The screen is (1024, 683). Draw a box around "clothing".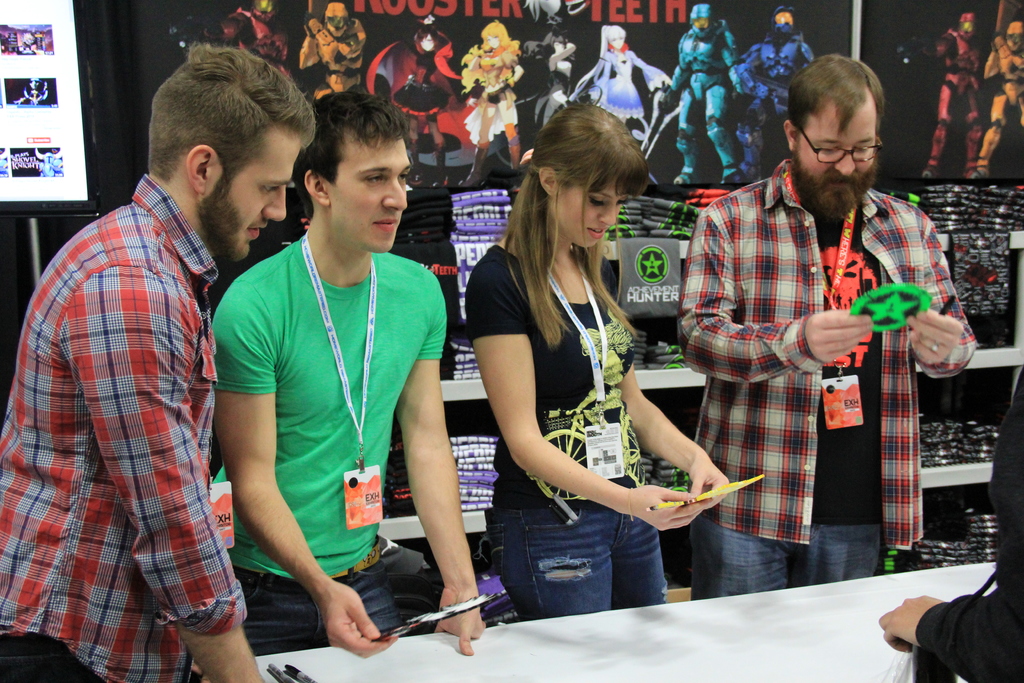
[465, 241, 673, 616].
